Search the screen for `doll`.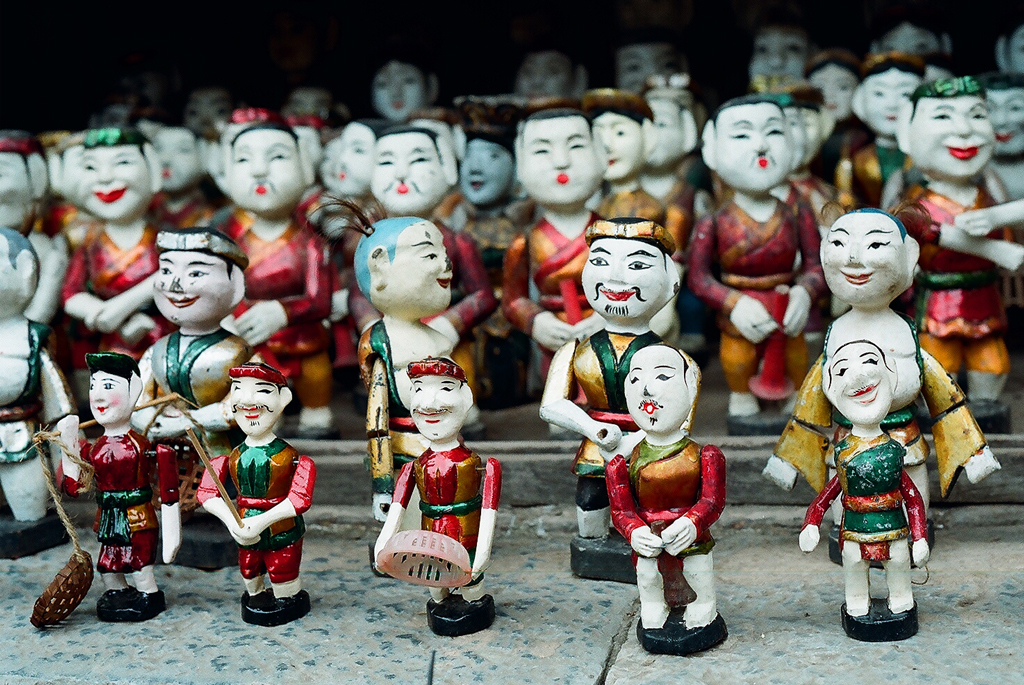
Found at [381,54,455,115].
